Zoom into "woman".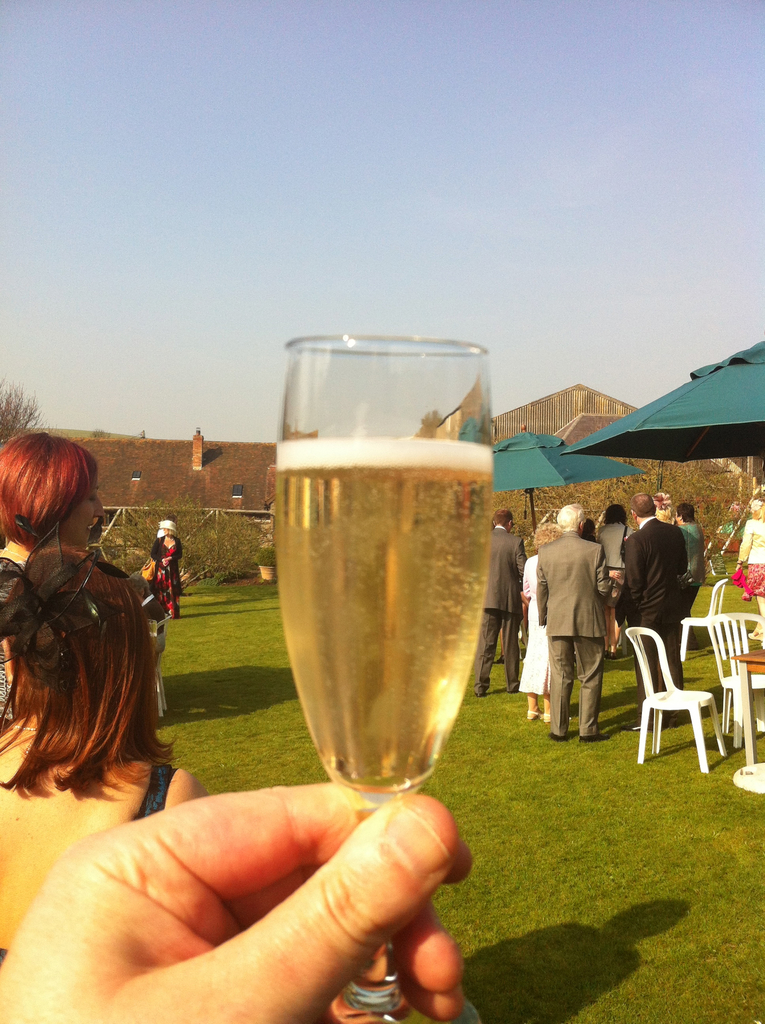
Zoom target: 522/521/573/724.
